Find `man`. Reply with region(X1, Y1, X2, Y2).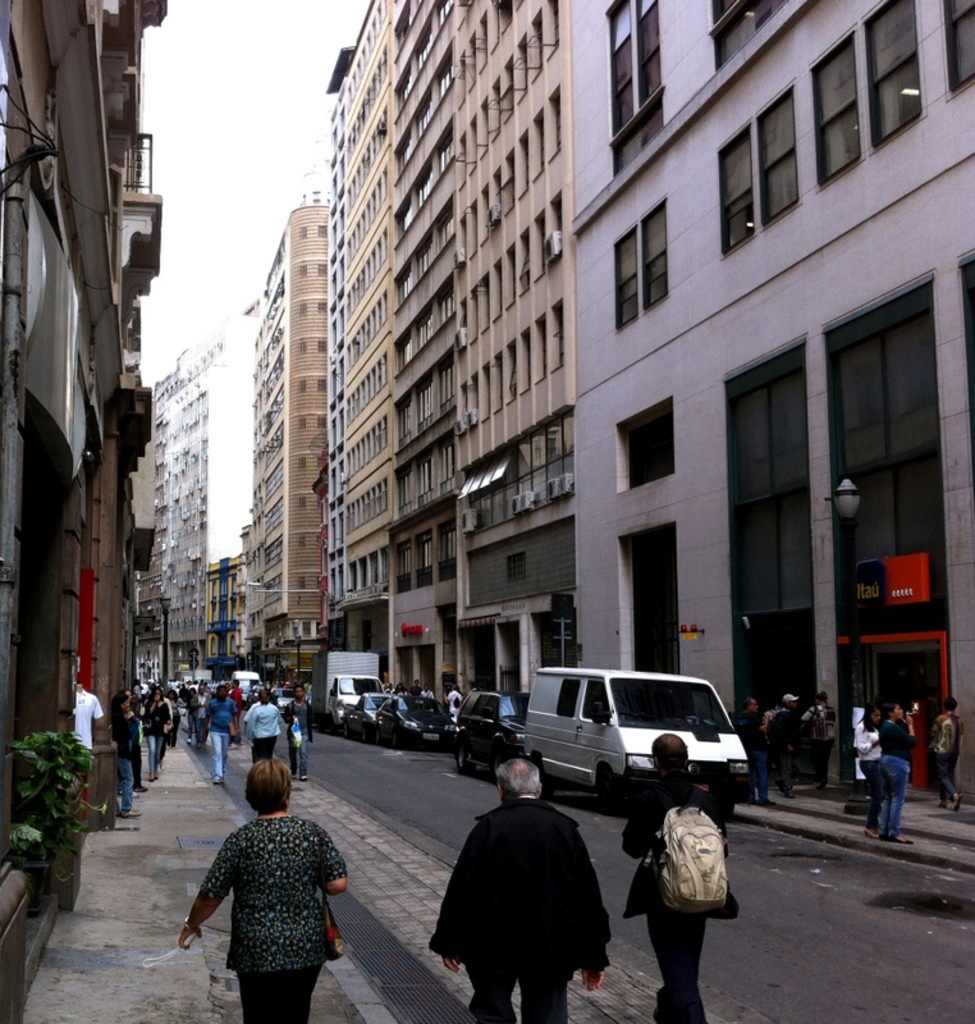
region(732, 698, 775, 805).
